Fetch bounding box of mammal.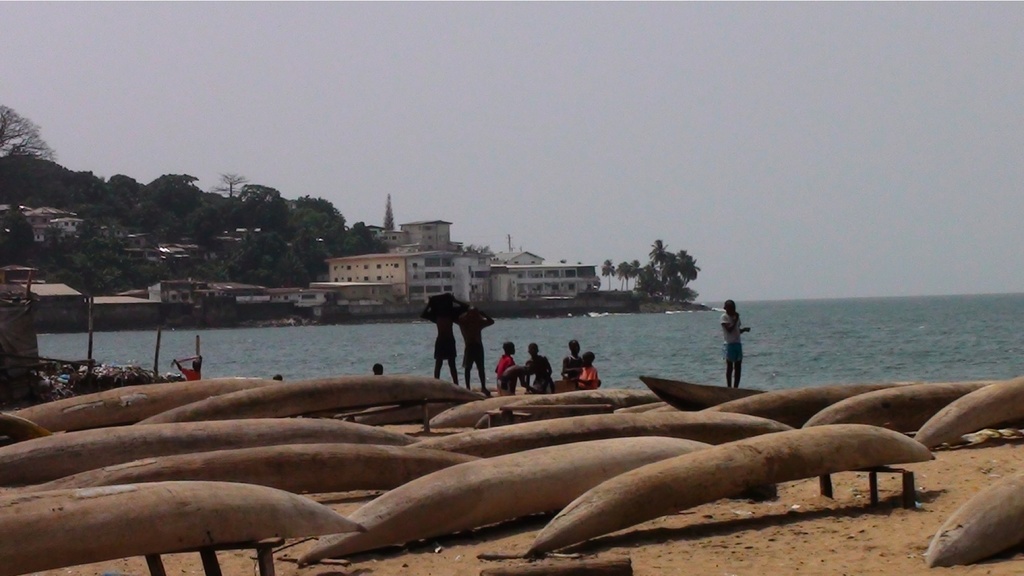
Bbox: 271/374/282/381.
